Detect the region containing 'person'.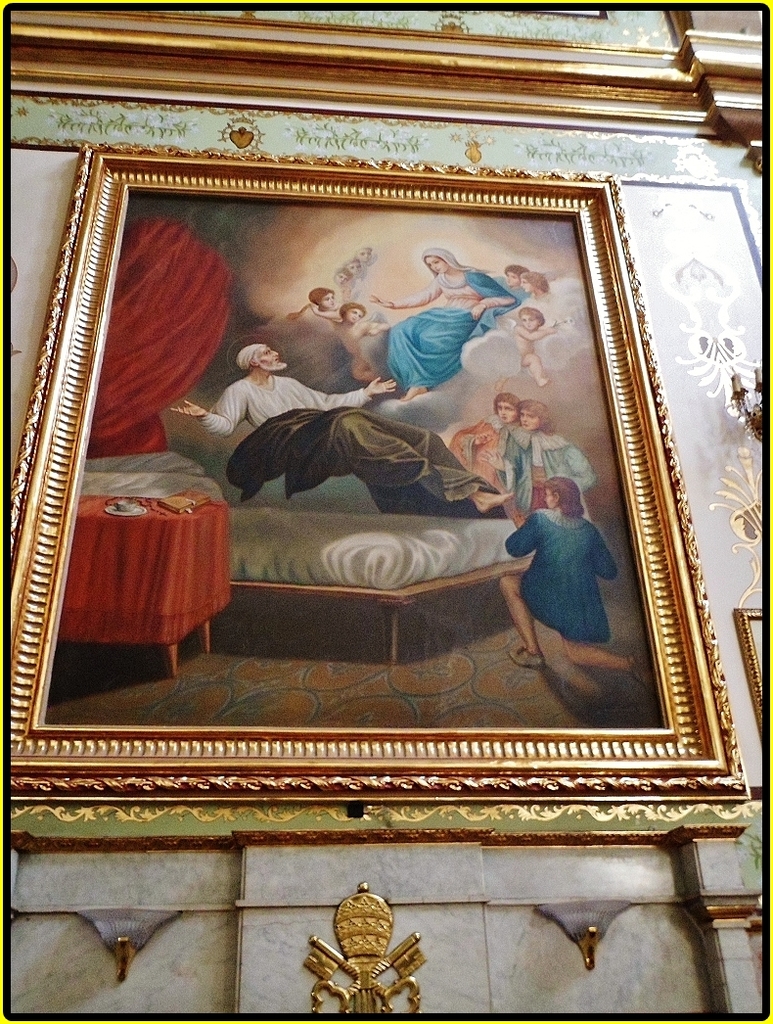
bbox(499, 263, 529, 288).
